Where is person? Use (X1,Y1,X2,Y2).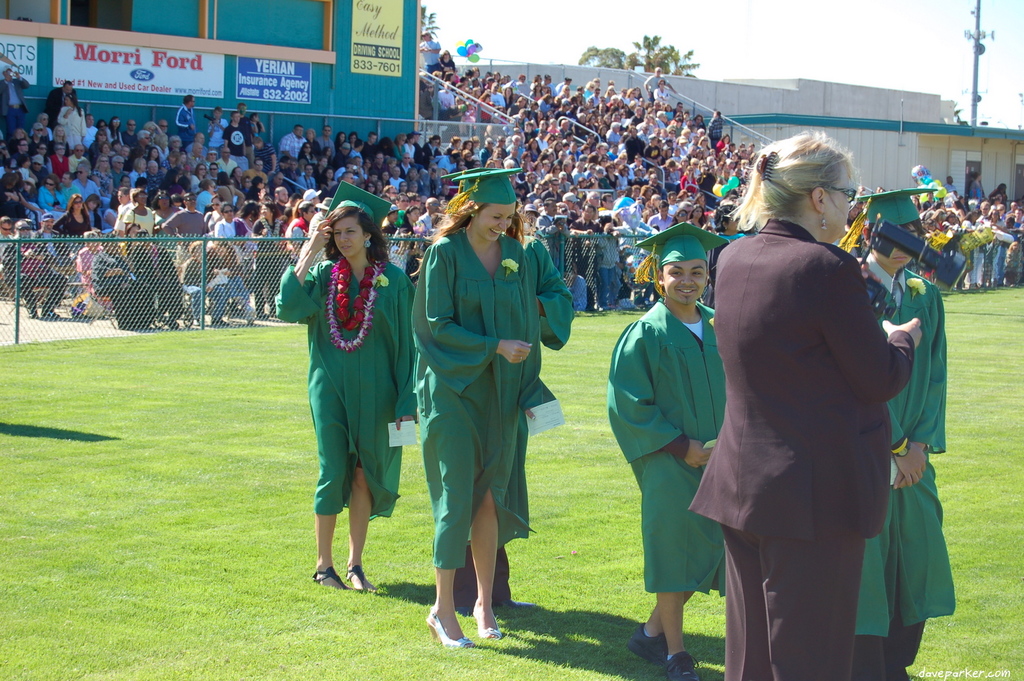
(439,136,461,155).
